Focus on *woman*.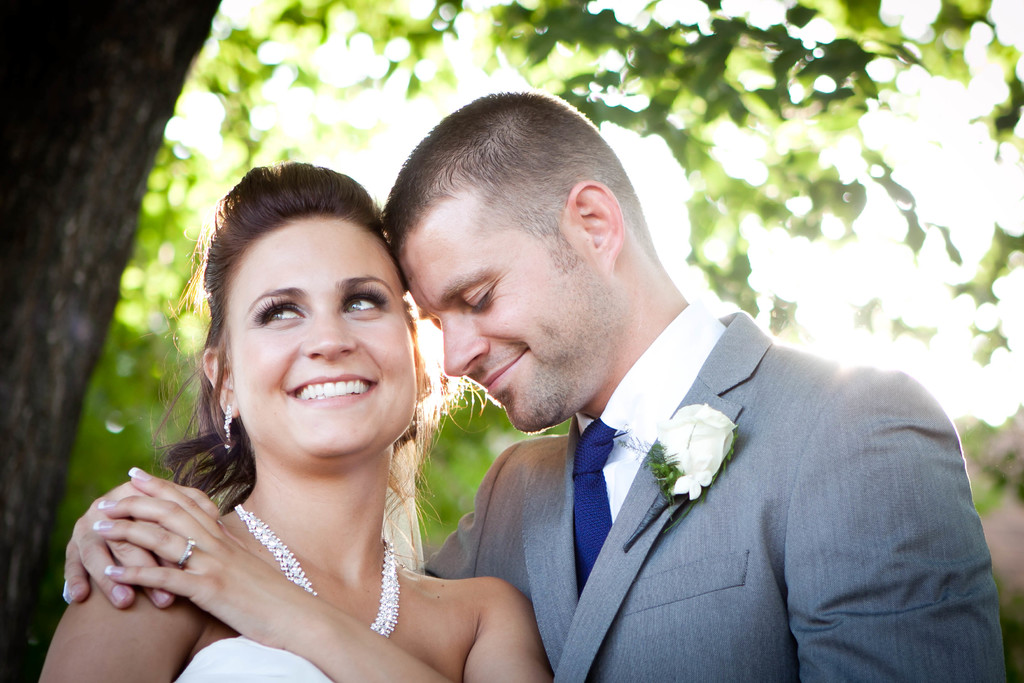
Focused at 36:164:556:682.
